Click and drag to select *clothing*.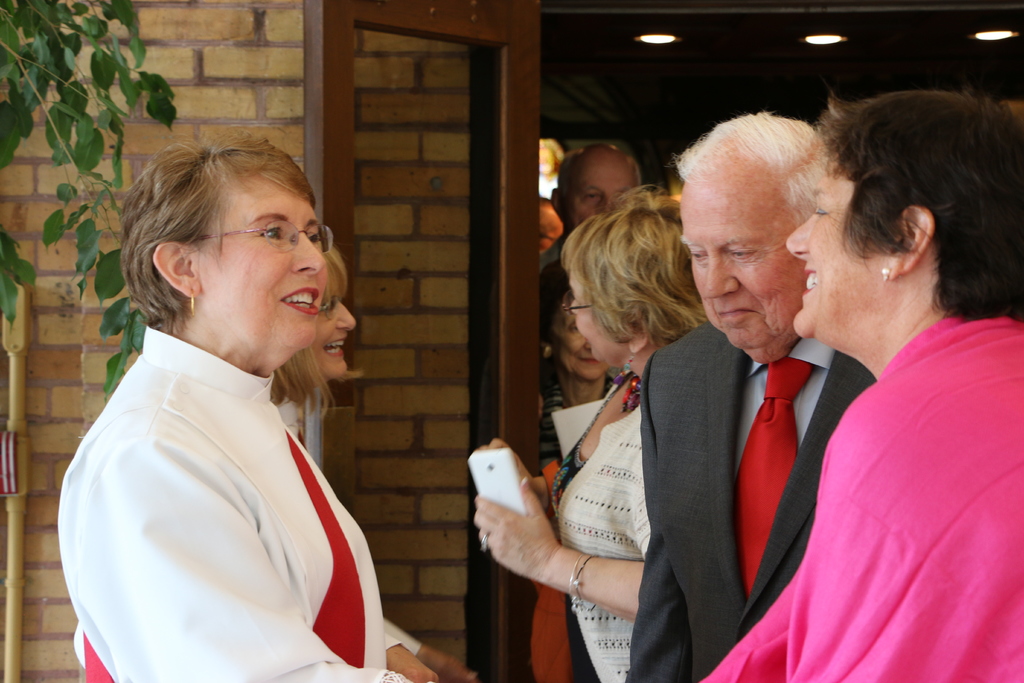
Selection: bbox=(73, 399, 422, 682).
